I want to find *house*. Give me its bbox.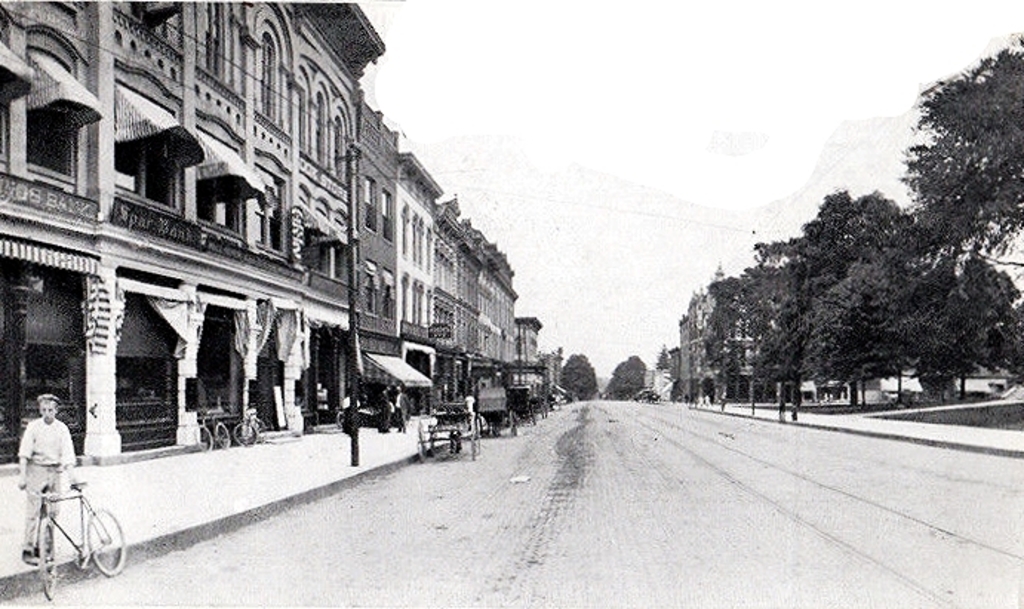
330:101:400:379.
